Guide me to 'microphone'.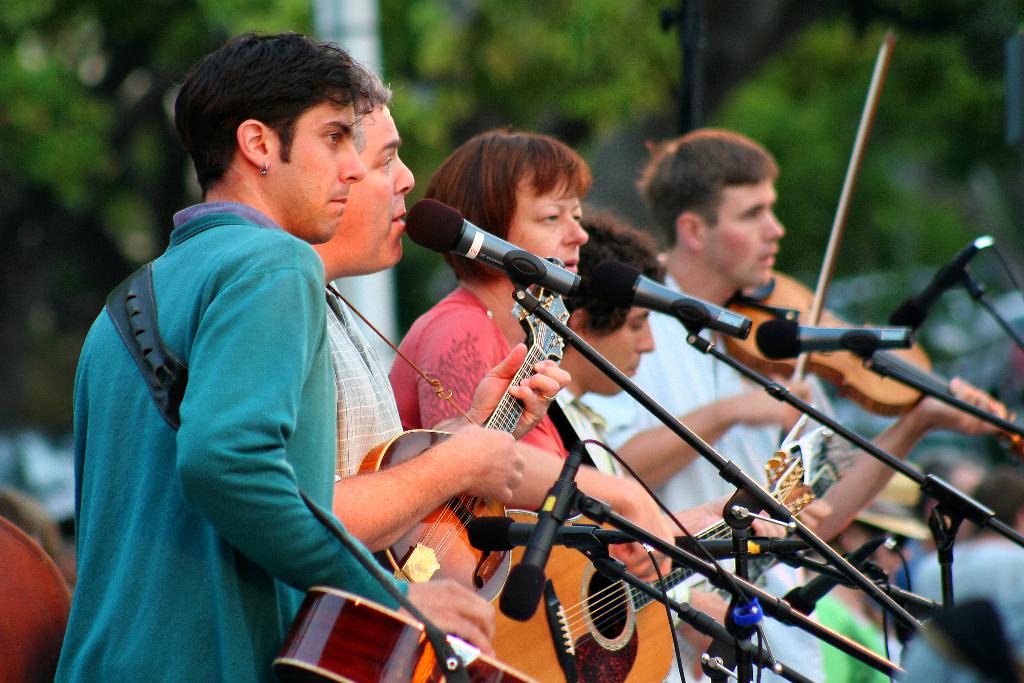
Guidance: 470 519 635 547.
